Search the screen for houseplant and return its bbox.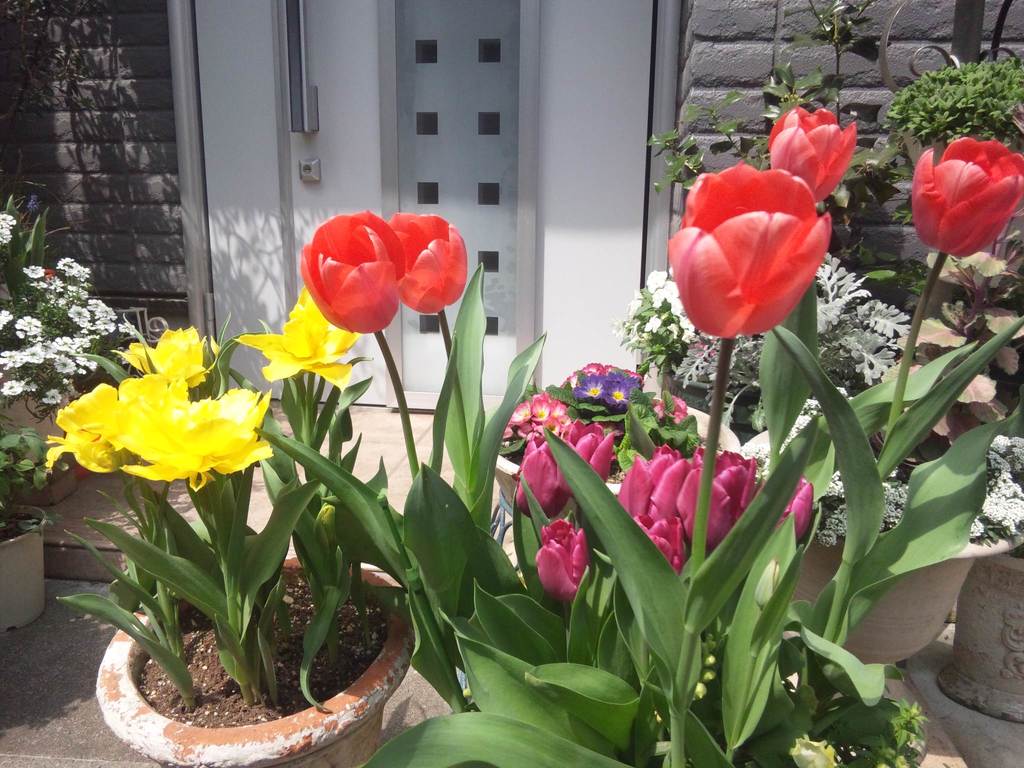
Found: l=43, t=285, r=421, b=767.
